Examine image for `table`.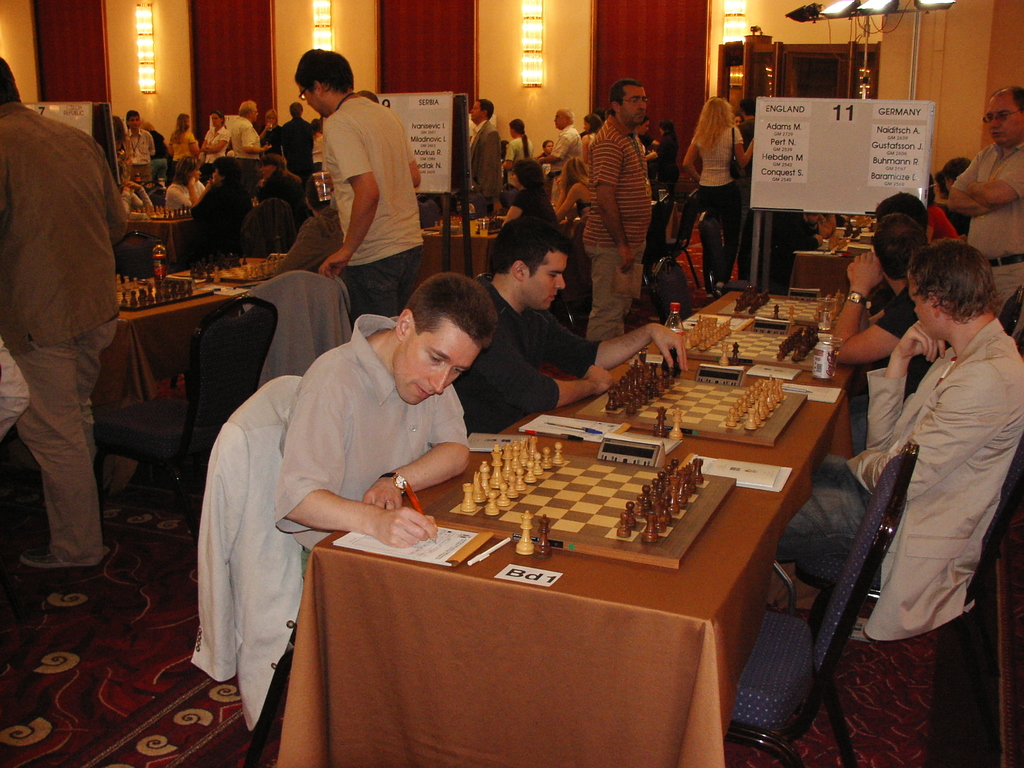
Examination result: rect(118, 198, 196, 267).
